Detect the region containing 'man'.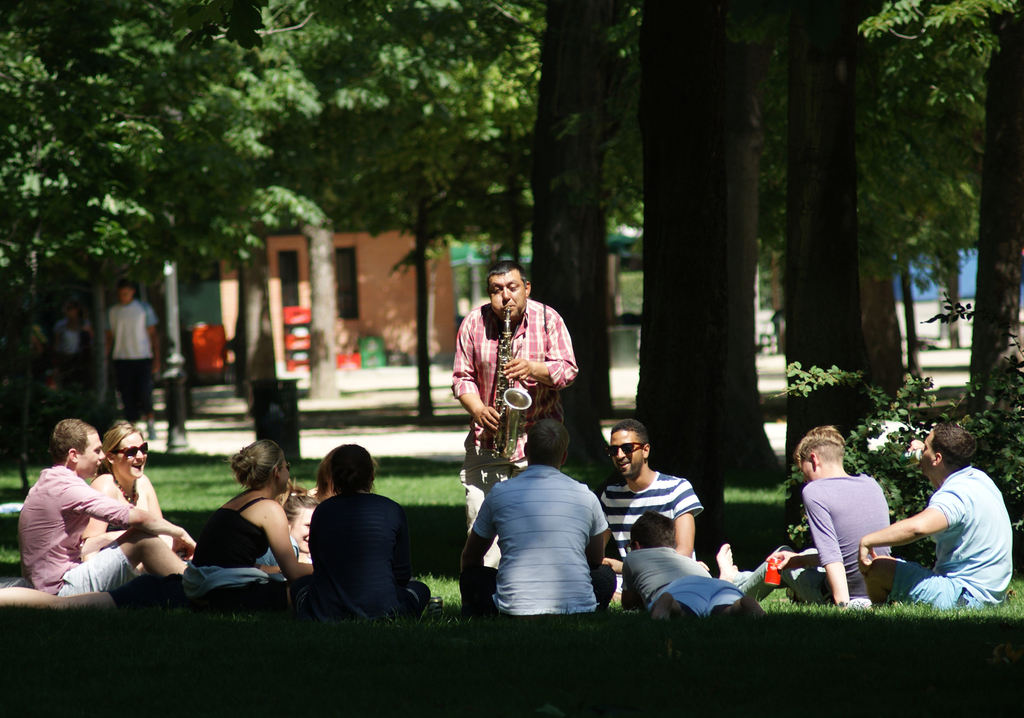
594:424:701:605.
